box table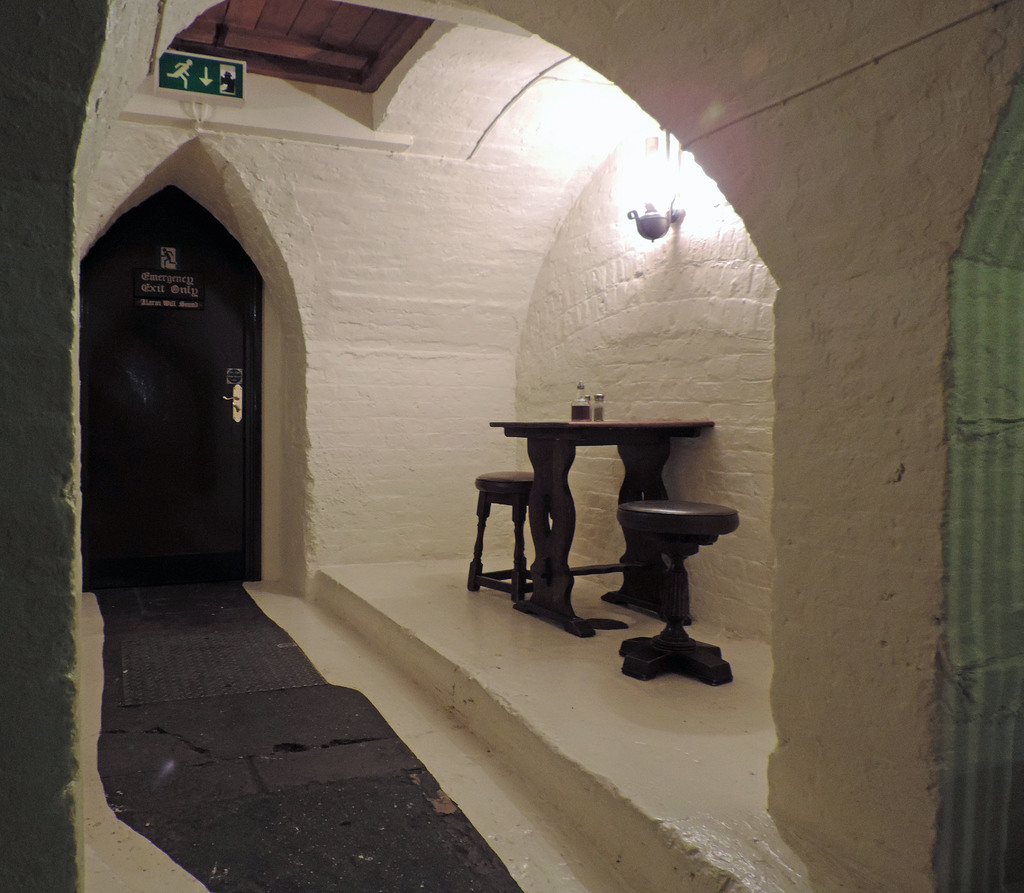
[481, 410, 714, 637]
